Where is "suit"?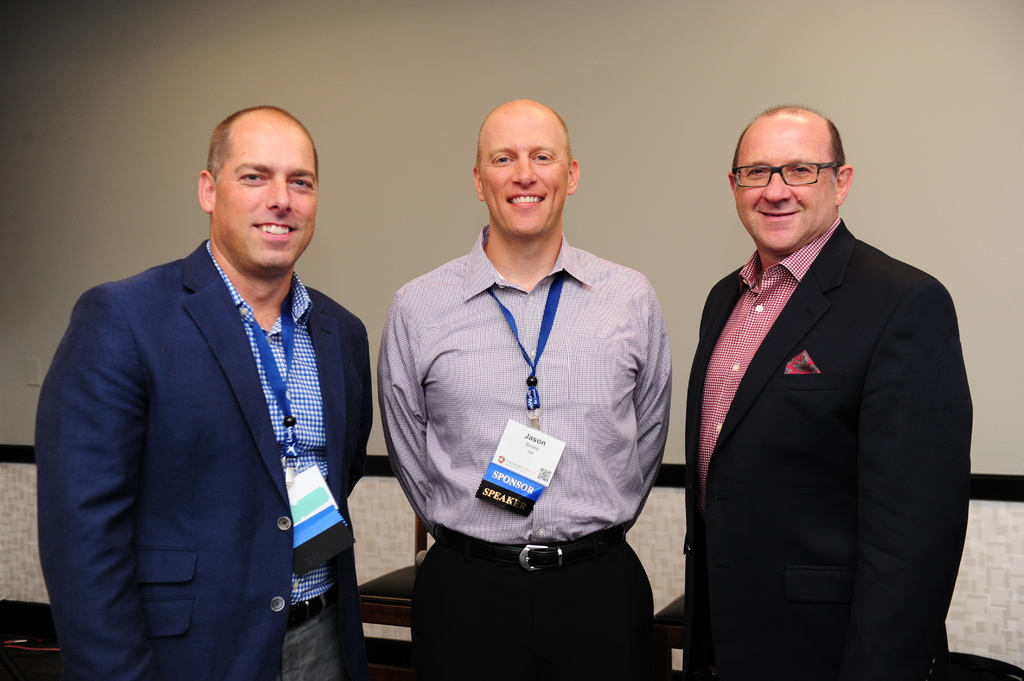
(42, 138, 378, 680).
